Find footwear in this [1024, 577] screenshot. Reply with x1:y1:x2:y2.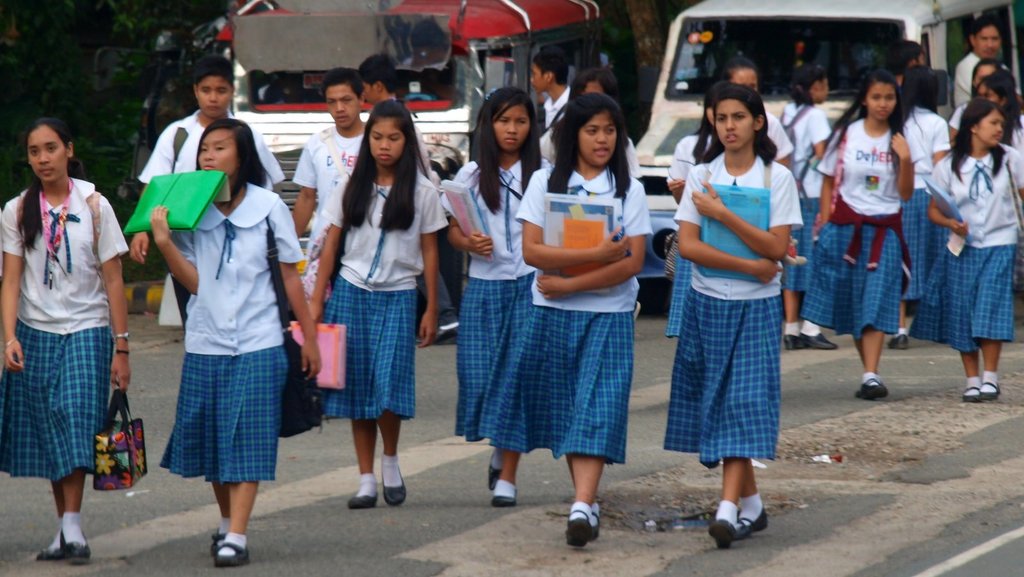
379:460:408:505.
